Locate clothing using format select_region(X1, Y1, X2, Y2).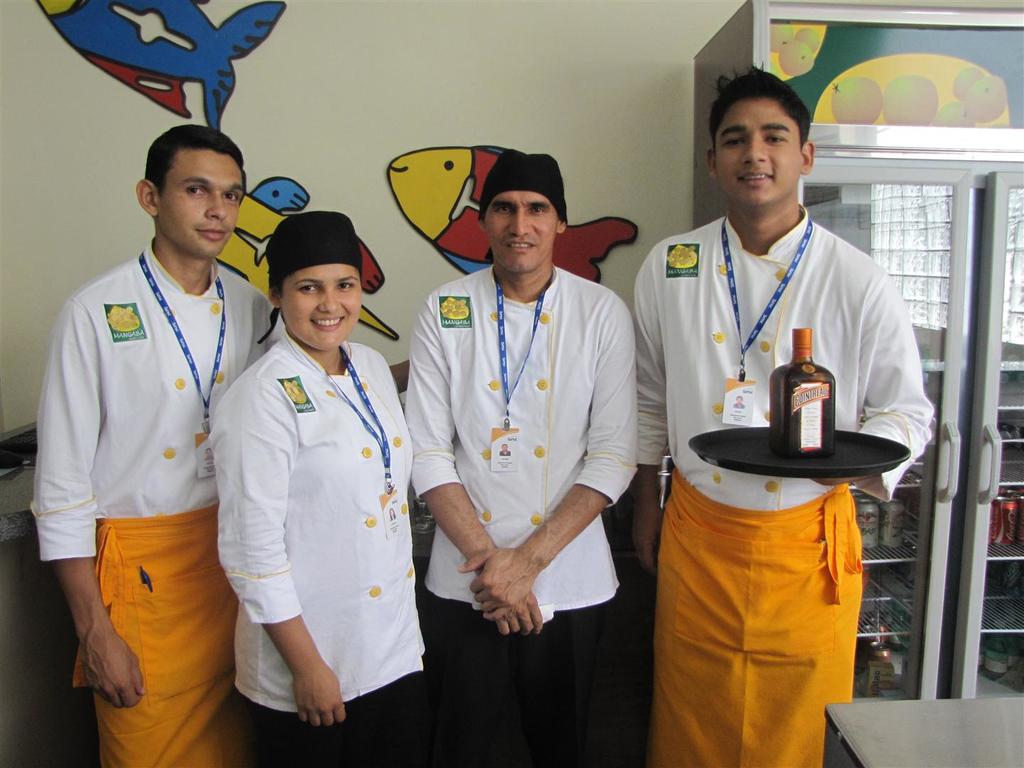
select_region(403, 260, 639, 763).
